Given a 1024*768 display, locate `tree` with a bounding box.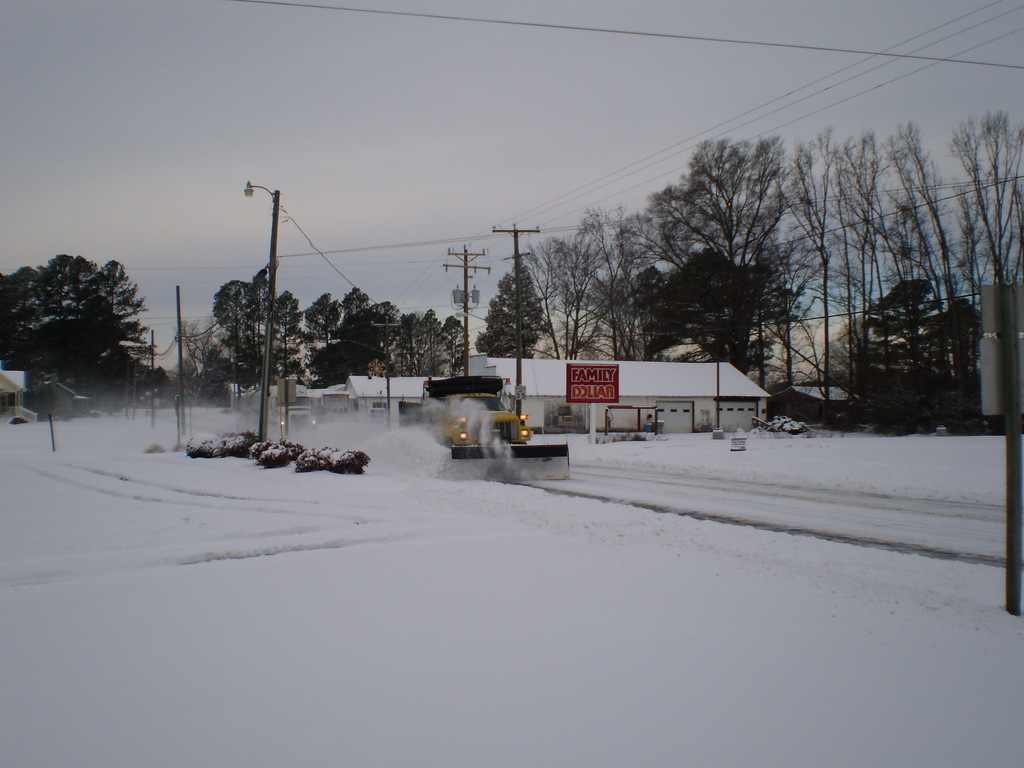
Located: BBox(83, 338, 189, 396).
